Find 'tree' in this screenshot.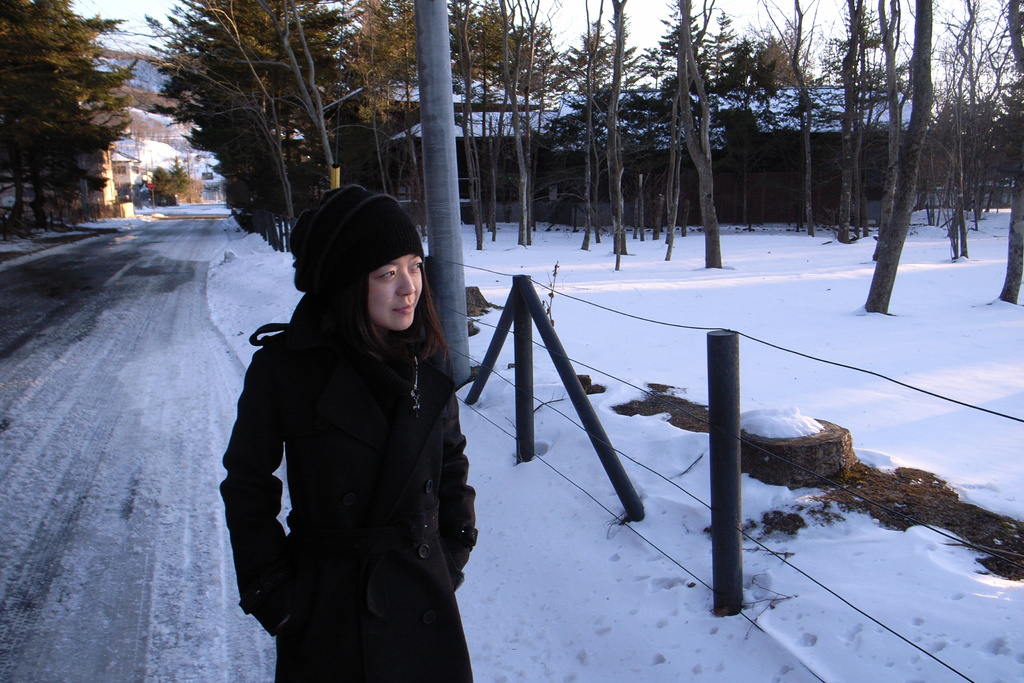
The bounding box for 'tree' is [x1=659, y1=0, x2=700, y2=99].
